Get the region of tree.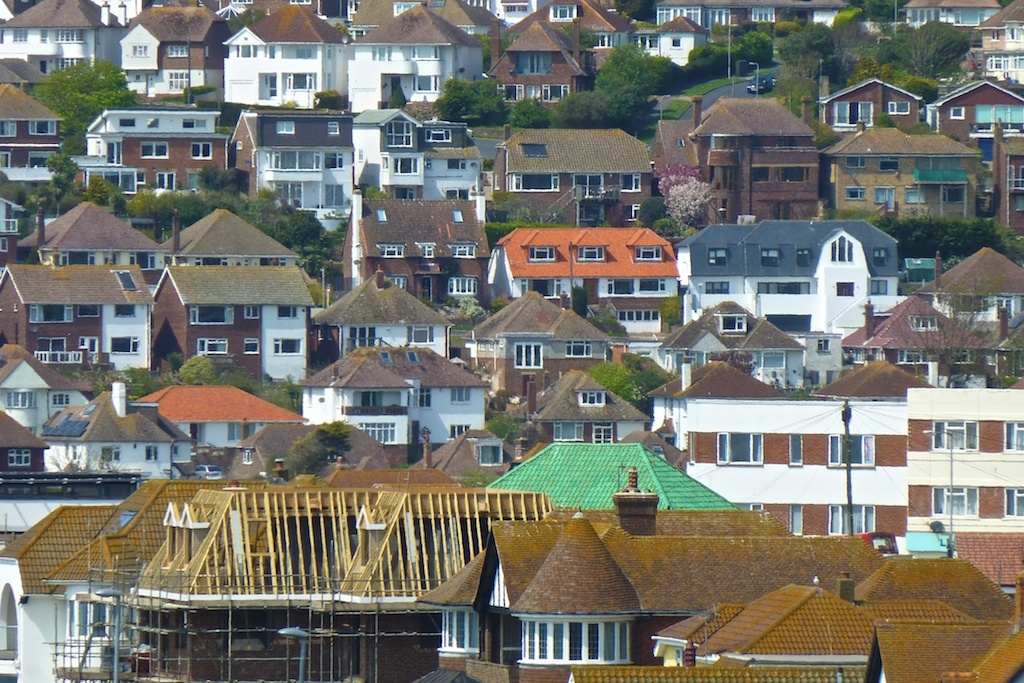
crop(422, 68, 502, 127).
